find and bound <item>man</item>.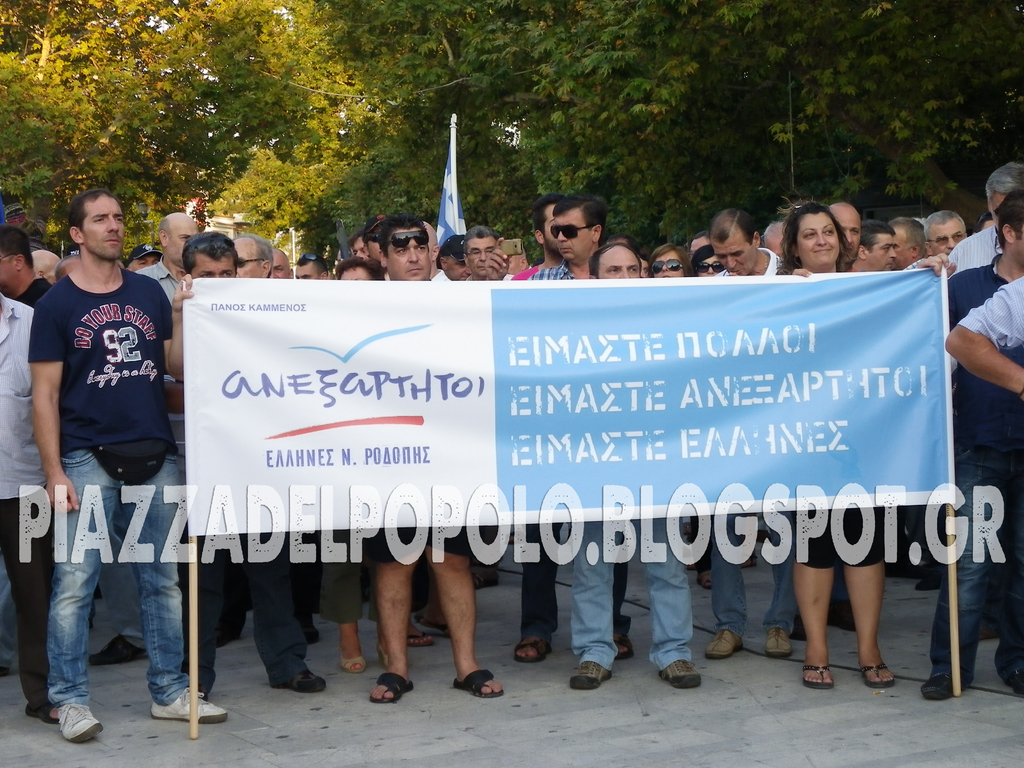
Bound: bbox=(38, 248, 64, 281).
